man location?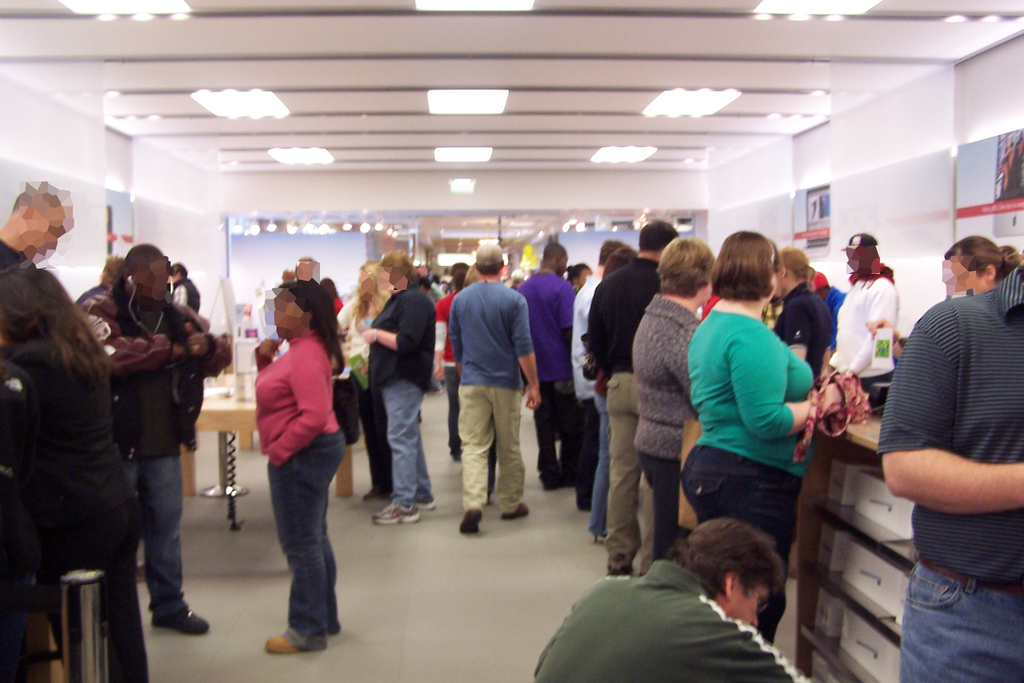
select_region(586, 219, 677, 578)
